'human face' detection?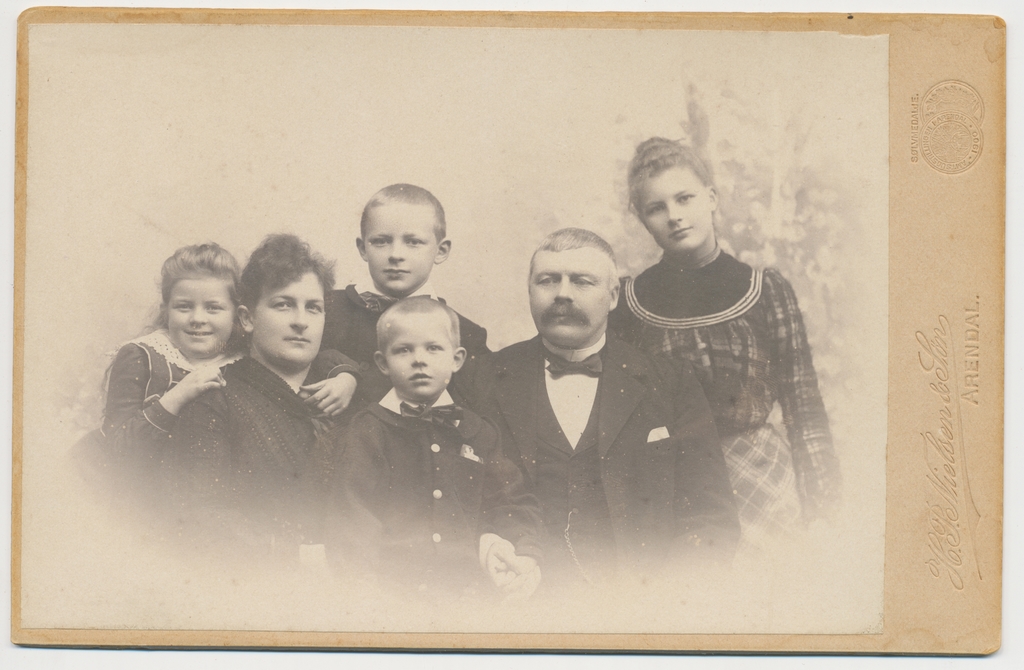
rect(527, 245, 612, 345)
